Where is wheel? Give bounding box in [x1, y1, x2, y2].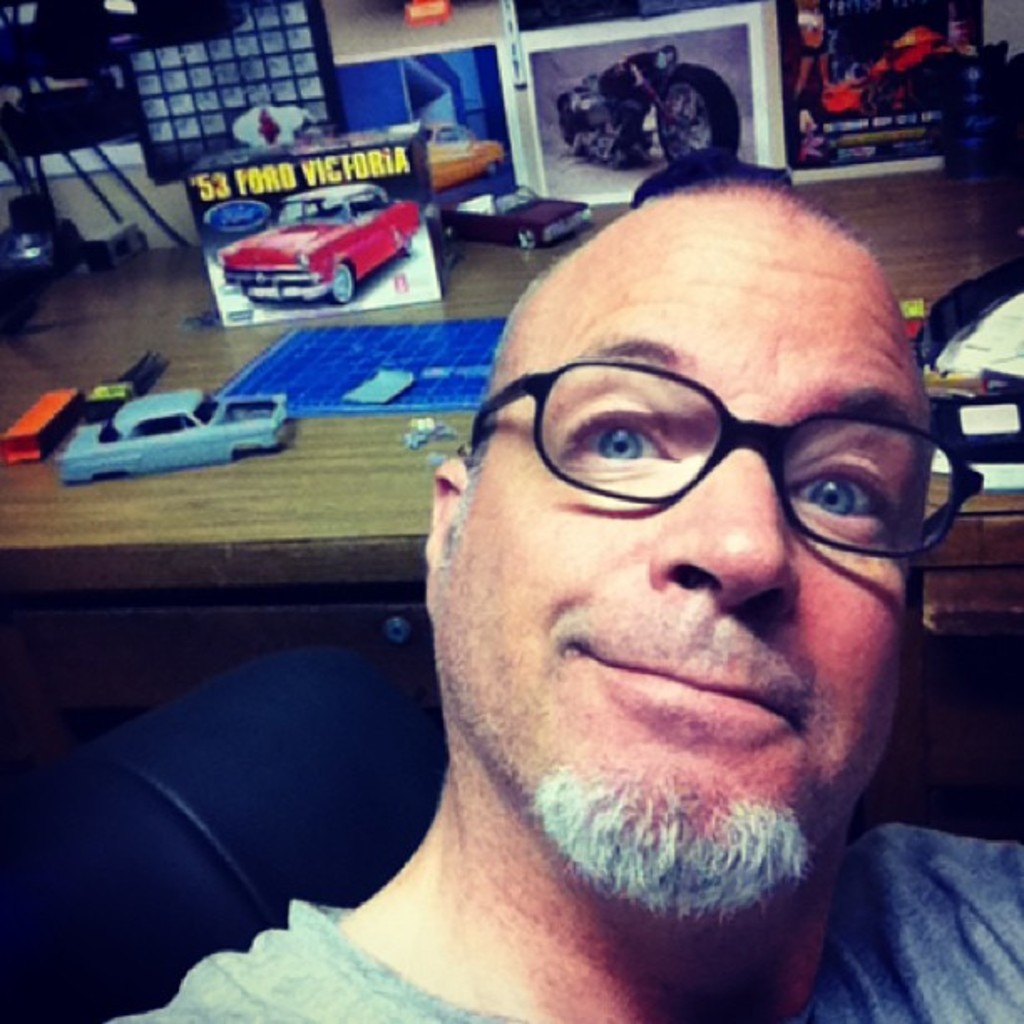
[517, 228, 539, 251].
